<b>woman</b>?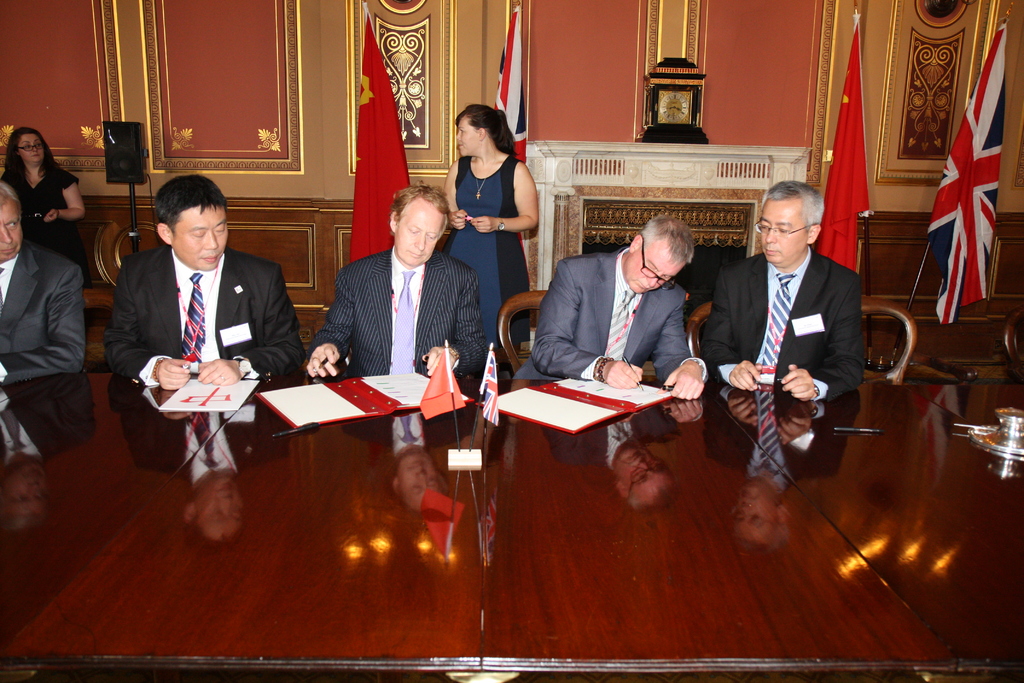
<bbox>449, 101, 545, 330</bbox>
